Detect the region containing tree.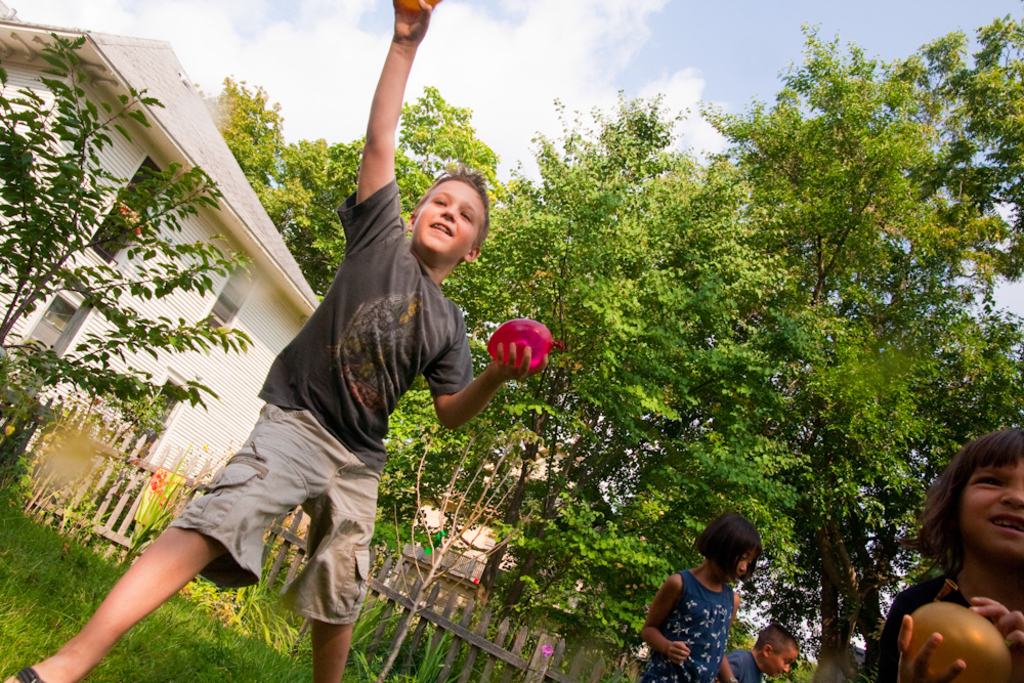
select_region(687, 40, 996, 540).
